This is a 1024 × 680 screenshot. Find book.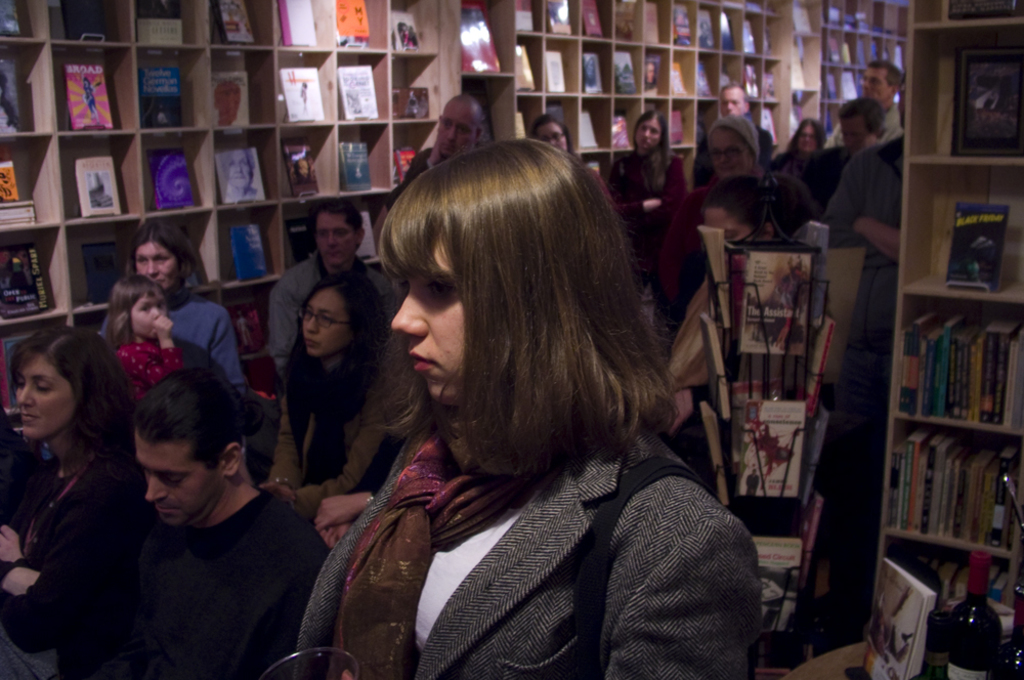
Bounding box: BBox(78, 152, 138, 222).
